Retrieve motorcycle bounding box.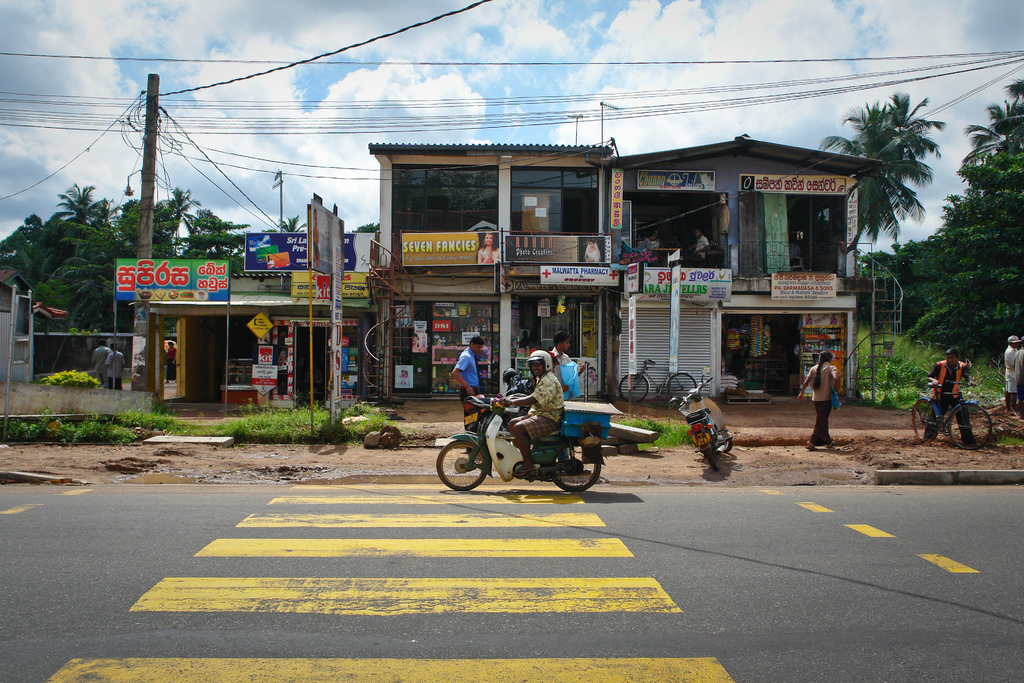
Bounding box: [x1=436, y1=385, x2=625, y2=495].
